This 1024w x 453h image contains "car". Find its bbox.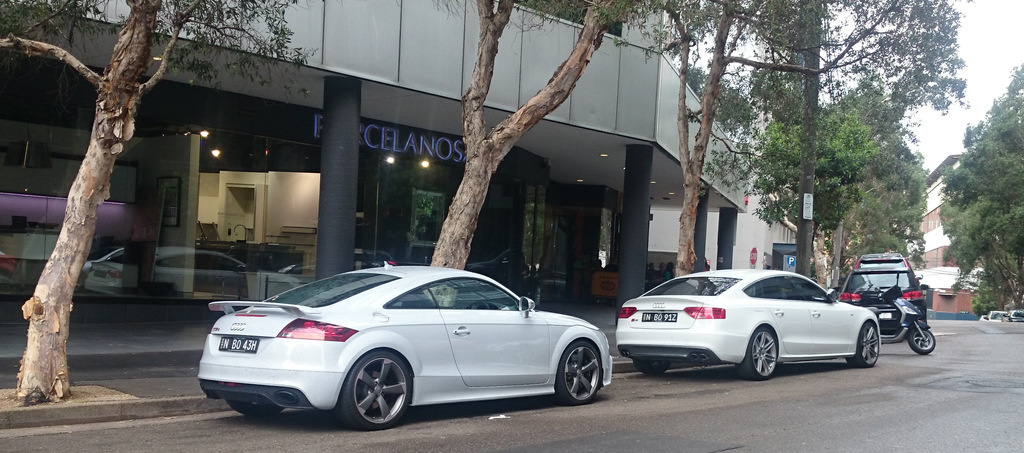
<region>1001, 308, 1023, 321</region>.
